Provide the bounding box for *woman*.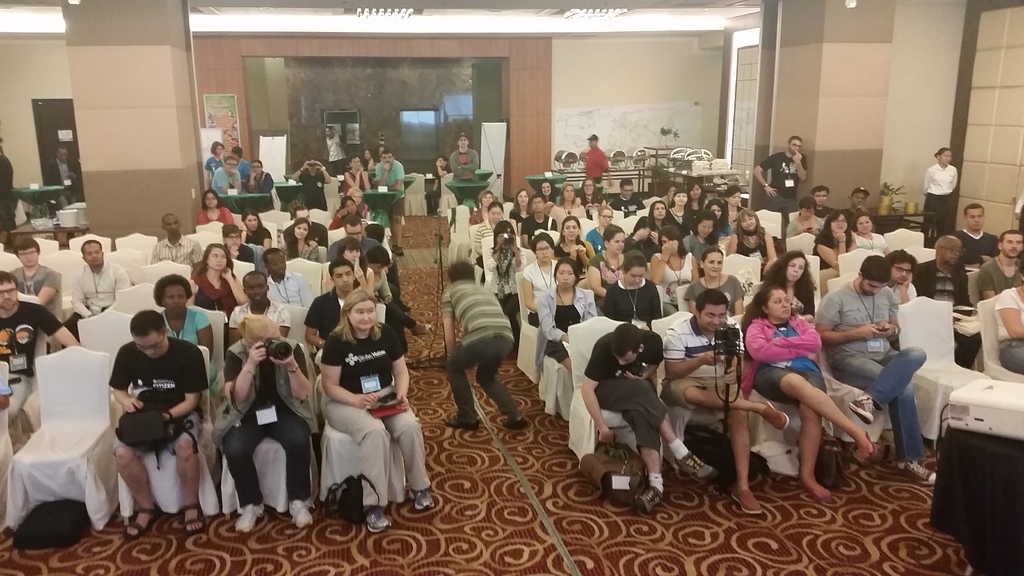
bbox=(515, 192, 534, 220).
